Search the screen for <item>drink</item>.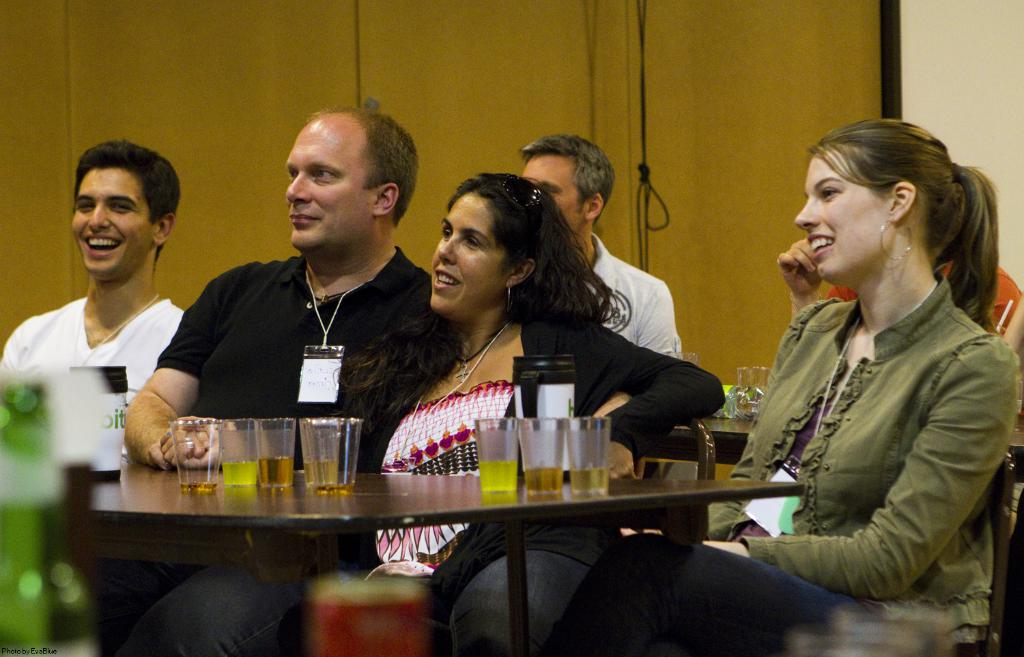
Found at x1=567, y1=468, x2=609, y2=498.
